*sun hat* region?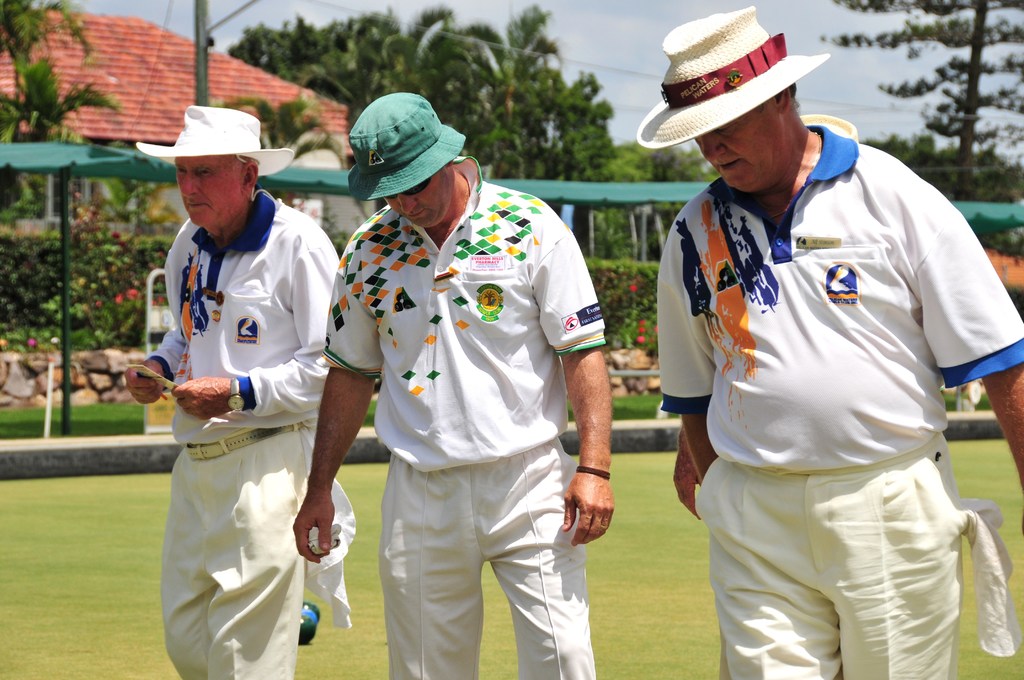
343, 88, 473, 206
